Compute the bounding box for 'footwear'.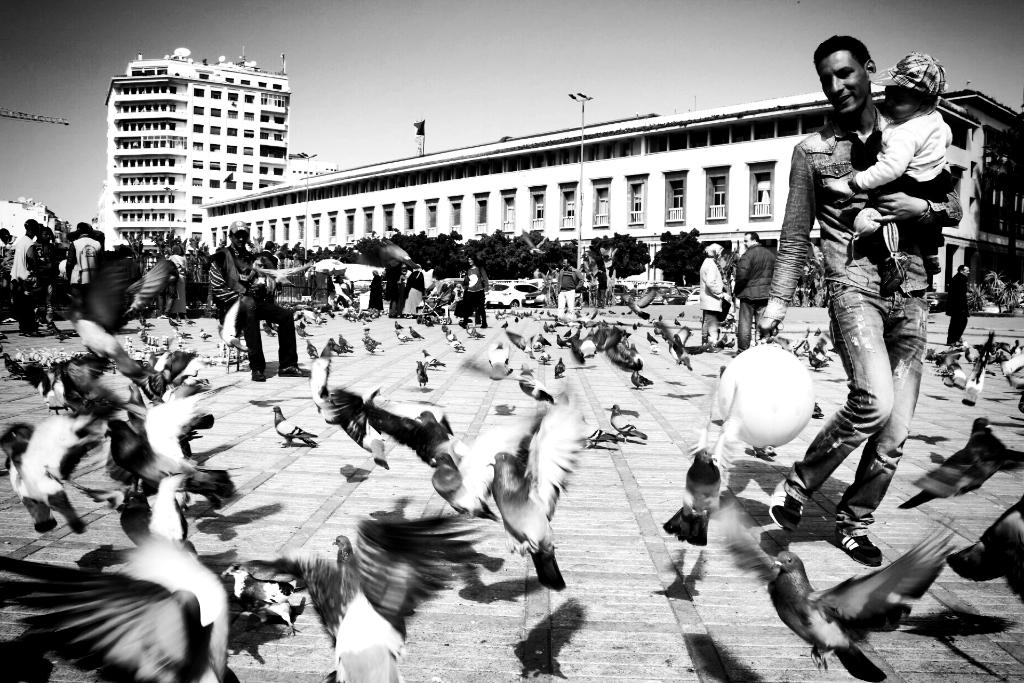
(left=22, top=330, right=39, bottom=336).
